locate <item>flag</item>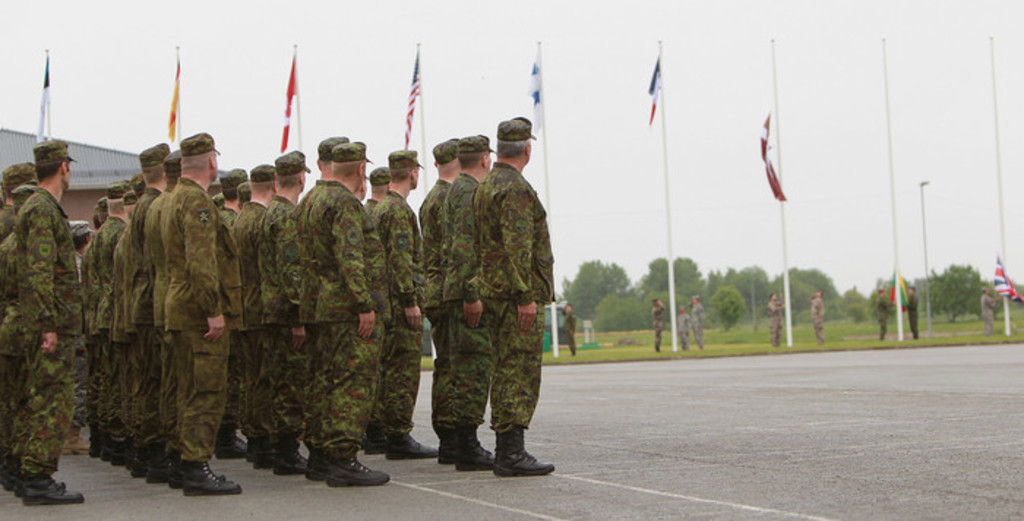
<region>644, 56, 664, 129</region>
